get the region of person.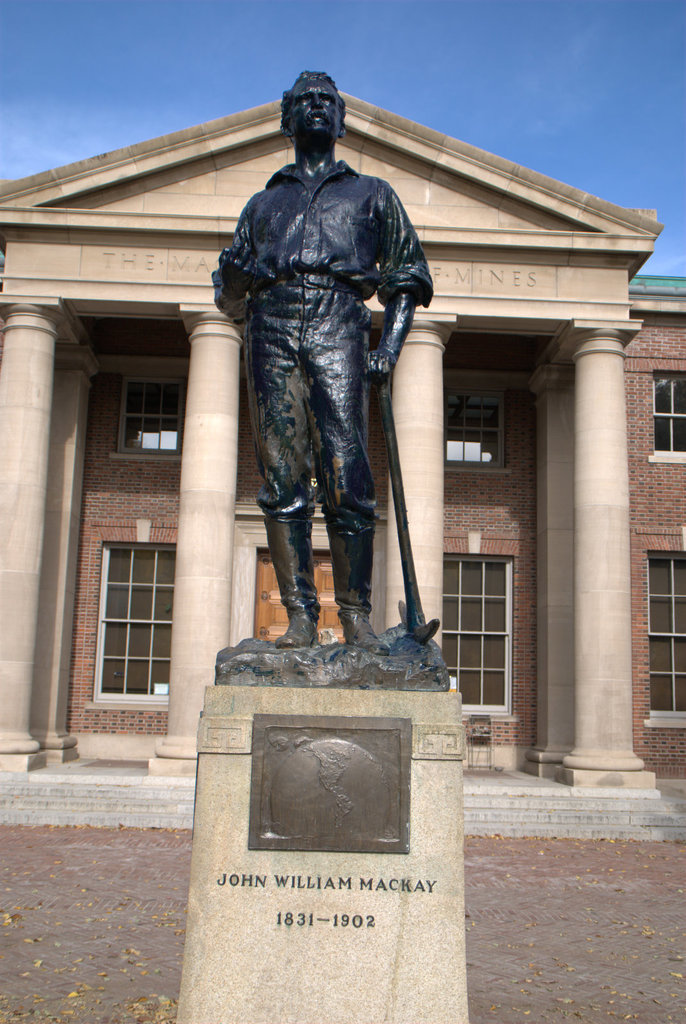
BBox(217, 71, 438, 645).
